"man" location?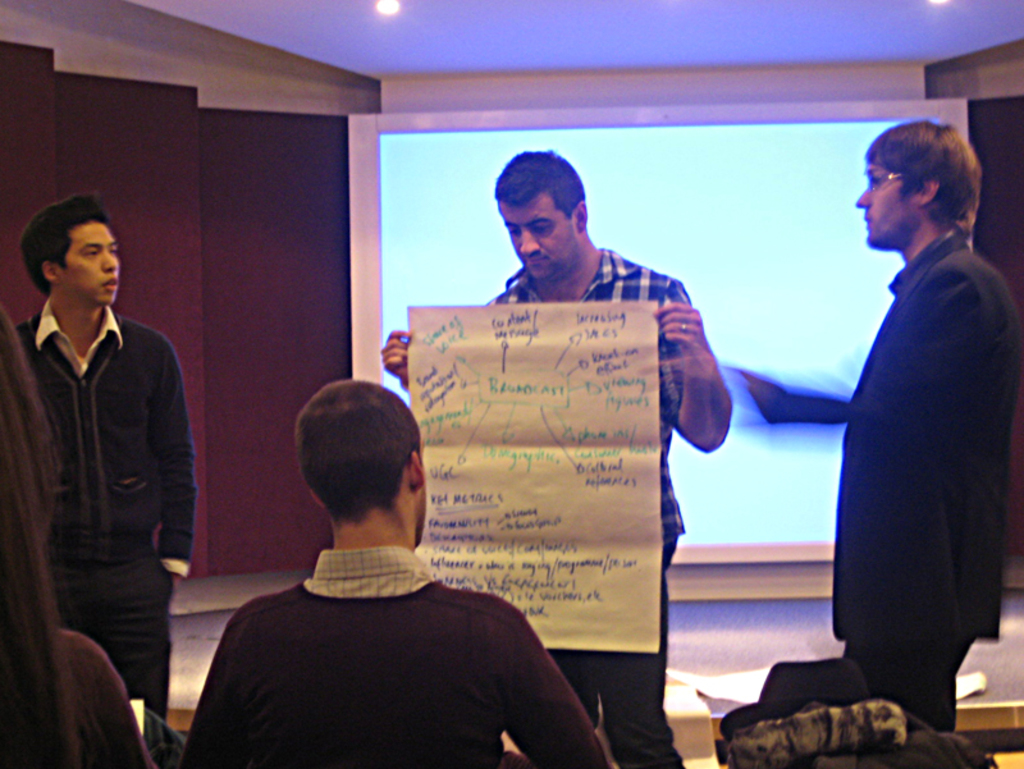
BBox(722, 119, 1023, 731)
